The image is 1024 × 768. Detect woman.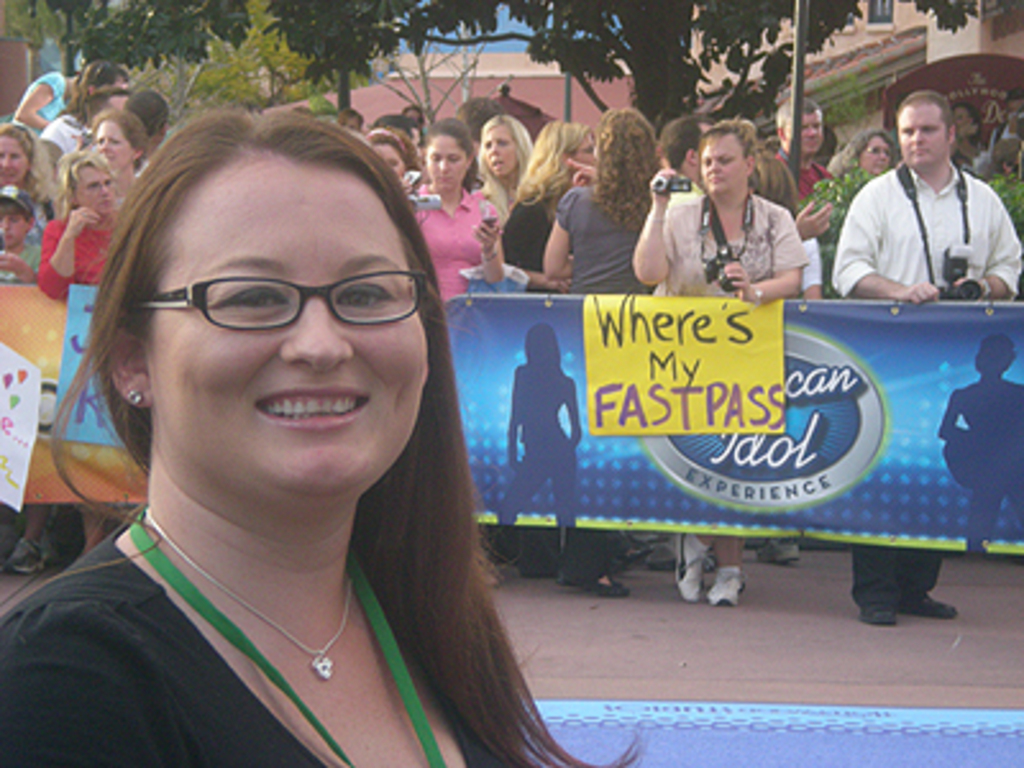
Detection: locate(829, 128, 896, 177).
